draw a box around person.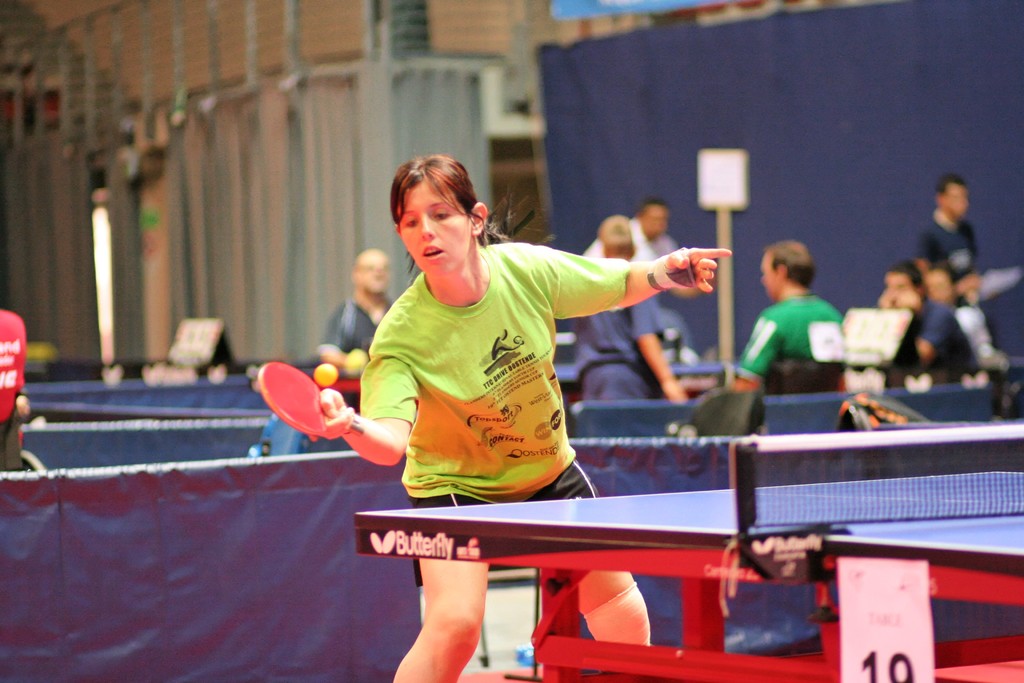
crop(915, 173, 982, 312).
